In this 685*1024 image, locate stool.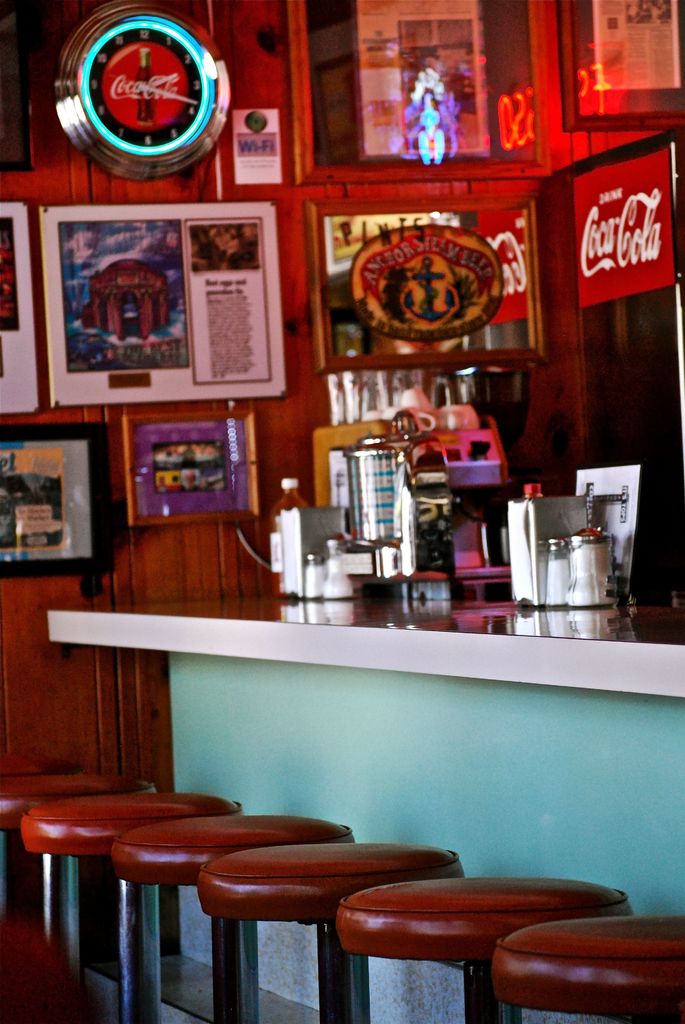
Bounding box: <region>106, 809, 345, 1023</region>.
